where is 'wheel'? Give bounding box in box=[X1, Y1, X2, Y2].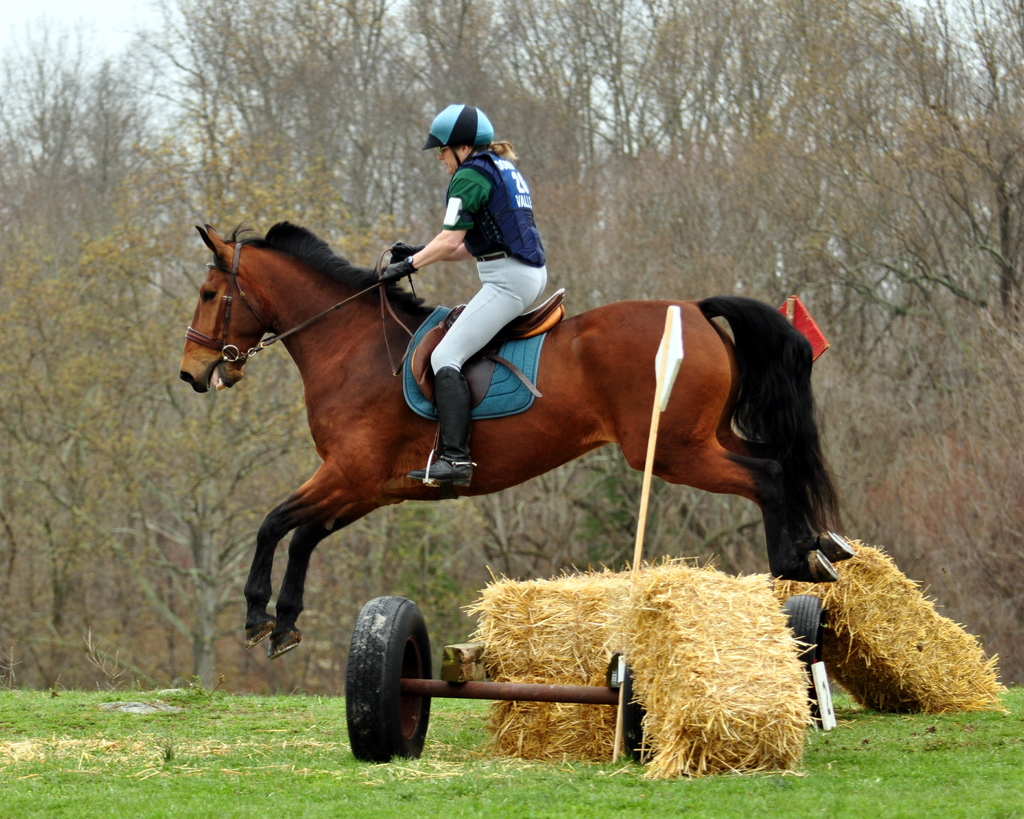
box=[785, 590, 822, 667].
